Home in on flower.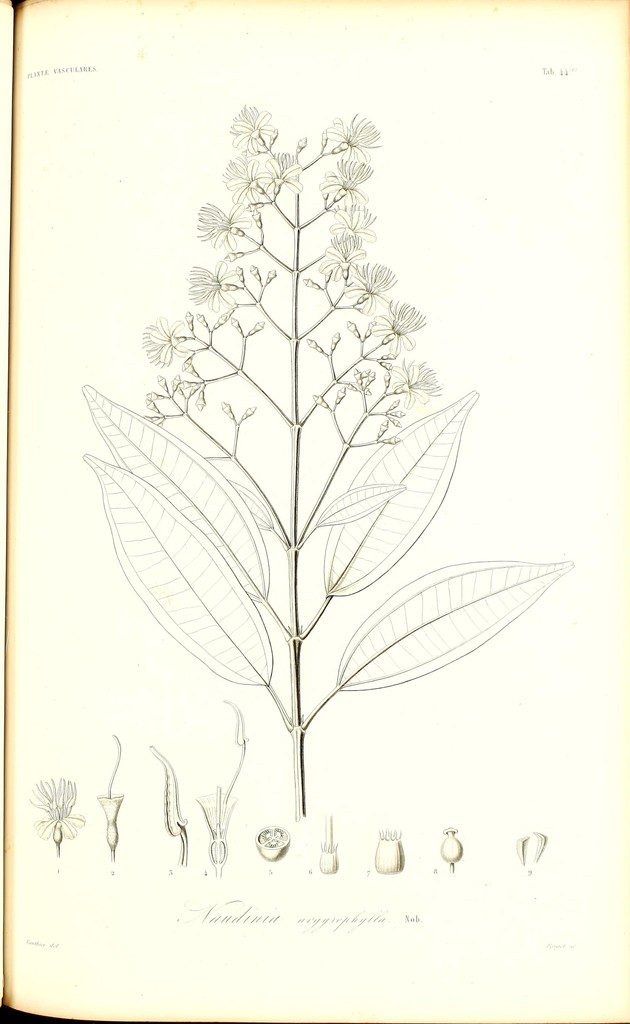
Homed in at l=353, t=259, r=393, b=294.
